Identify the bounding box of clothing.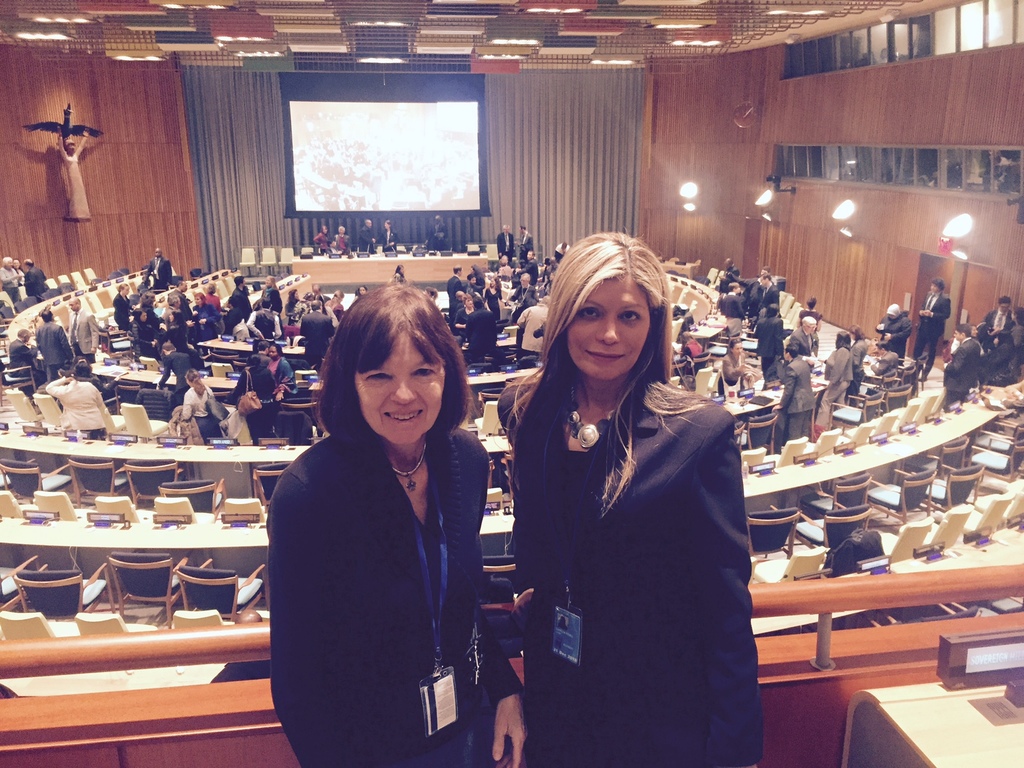
{"left": 24, "top": 260, "right": 47, "bottom": 308}.
